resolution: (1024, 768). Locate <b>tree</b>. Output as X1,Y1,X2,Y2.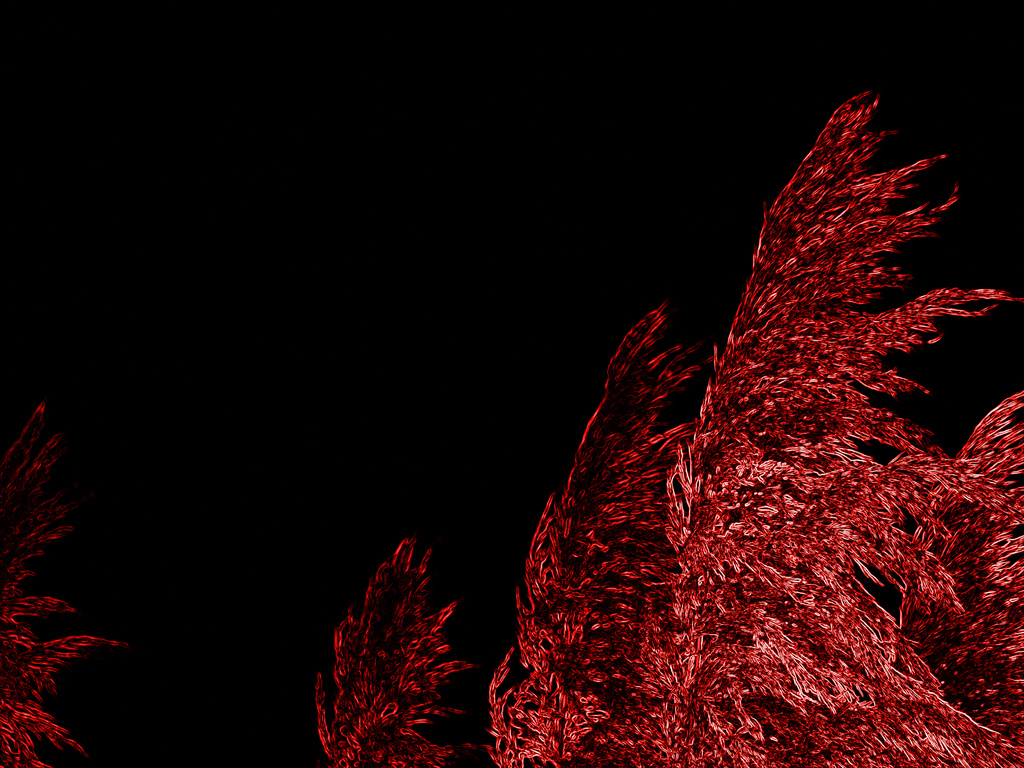
611,86,1023,767.
